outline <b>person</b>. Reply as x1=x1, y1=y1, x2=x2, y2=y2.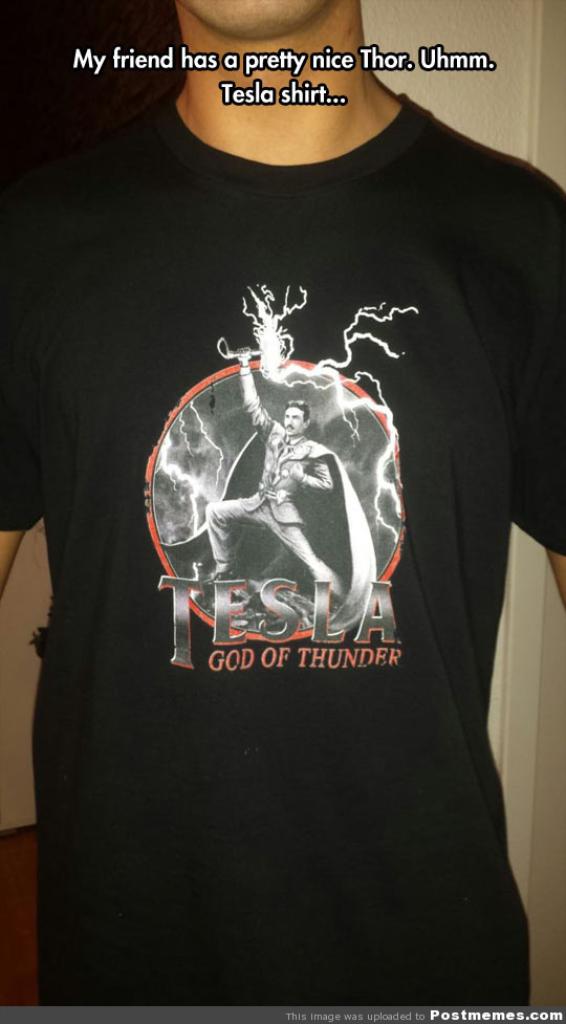
x1=50, y1=7, x2=523, y2=964.
